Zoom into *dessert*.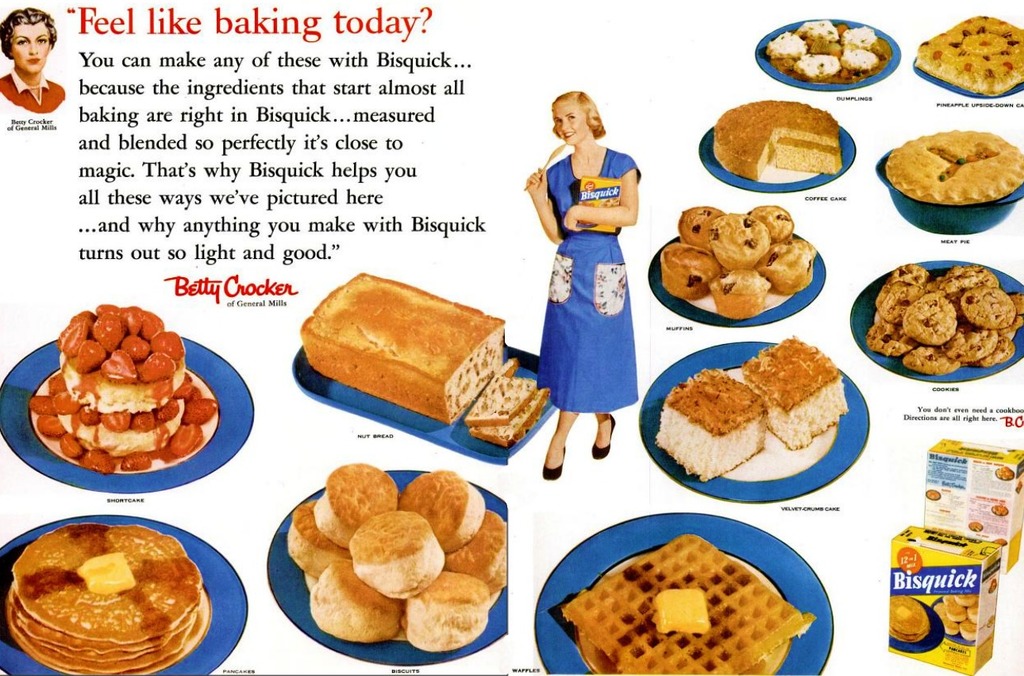
Zoom target: pyautogui.locateOnScreen(677, 209, 733, 249).
